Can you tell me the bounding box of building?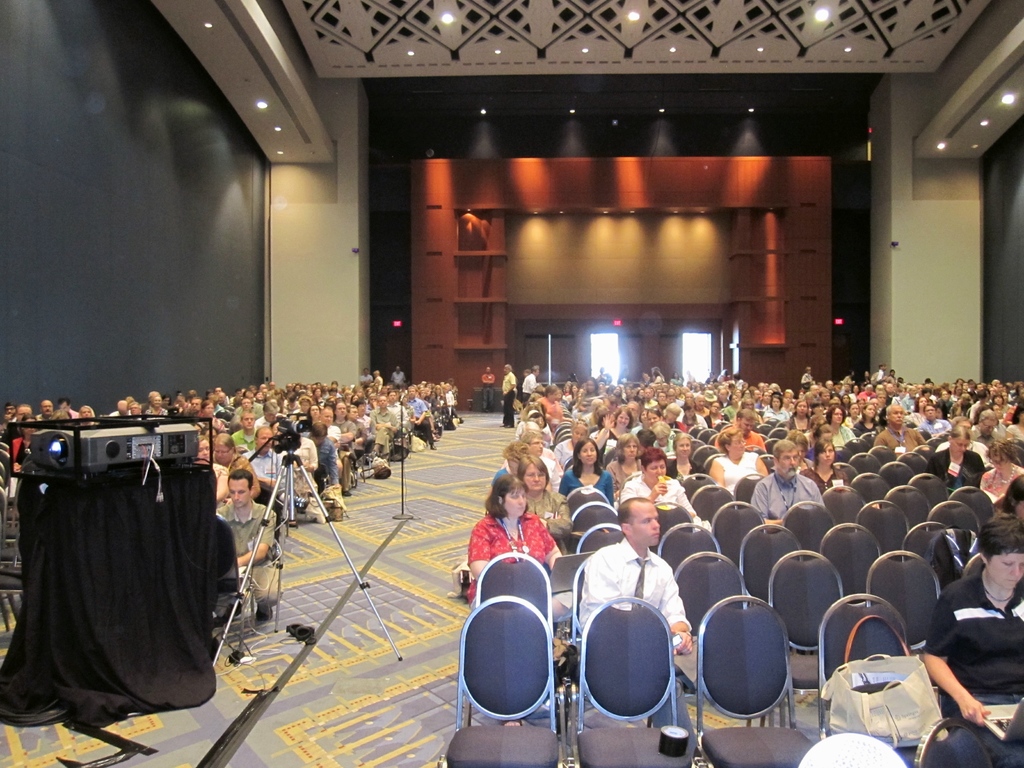
0:0:1023:767.
